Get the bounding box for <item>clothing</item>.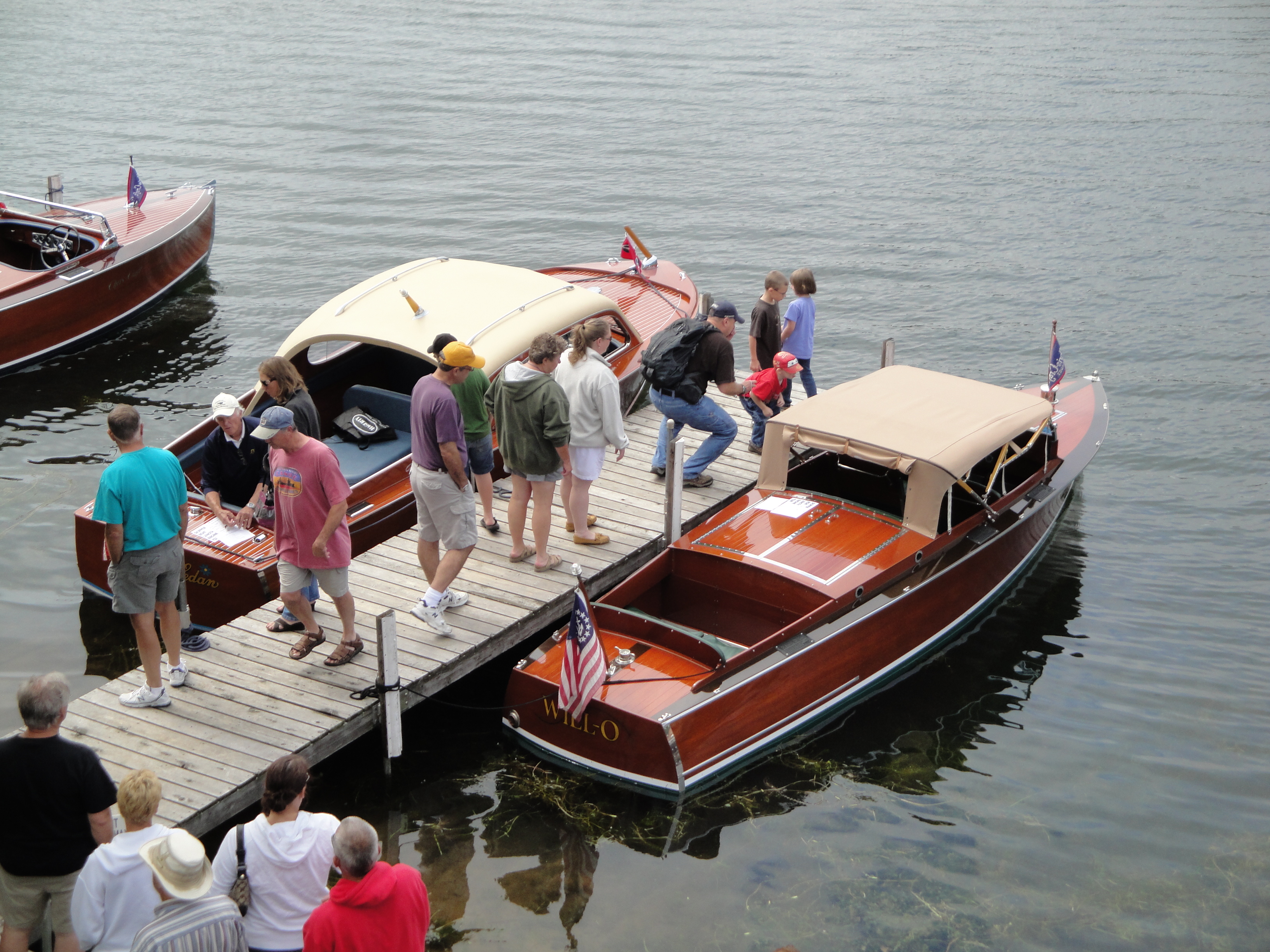
<box>251,122,288,184</box>.
